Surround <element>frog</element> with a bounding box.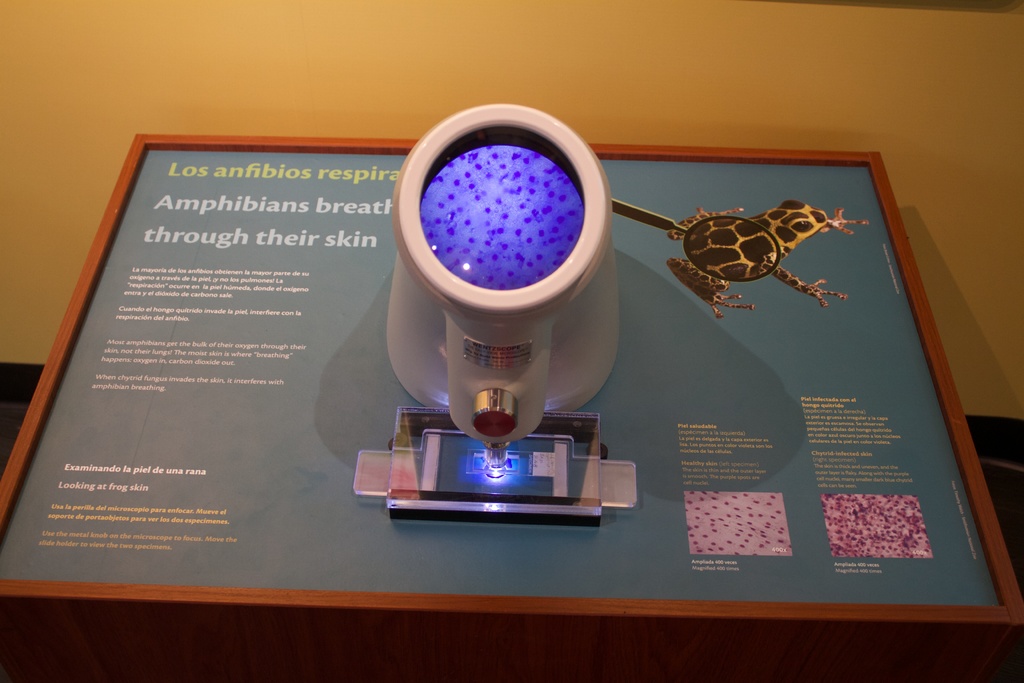
bbox(663, 199, 869, 319).
